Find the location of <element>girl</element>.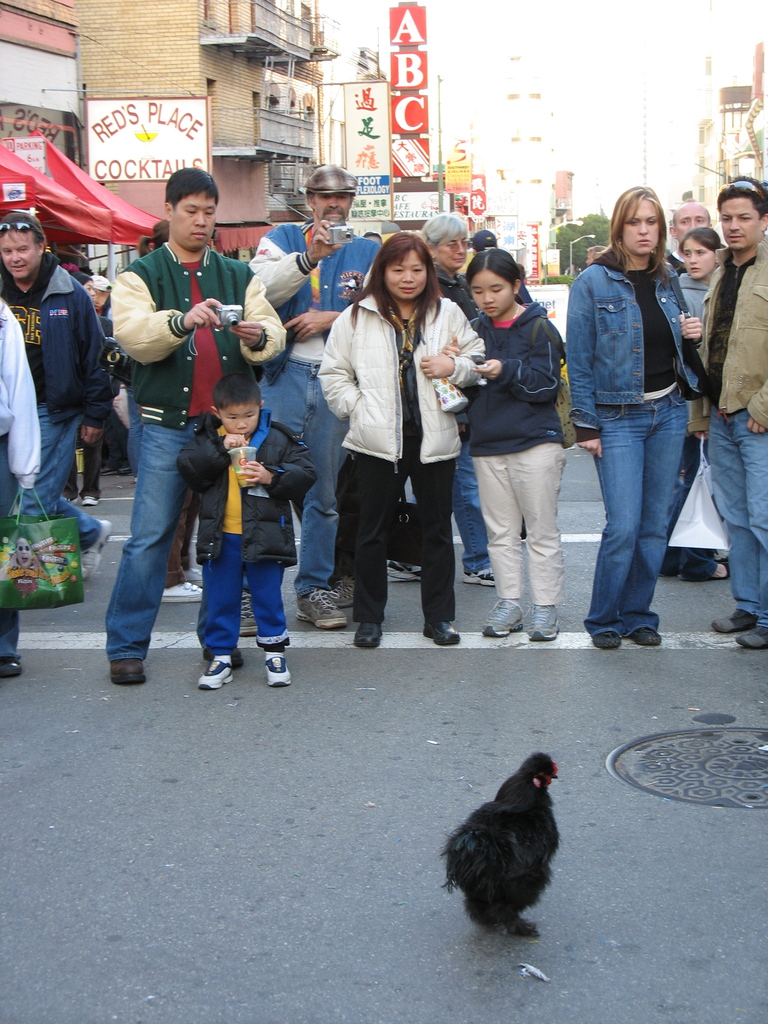
Location: left=310, top=228, right=479, bottom=652.
